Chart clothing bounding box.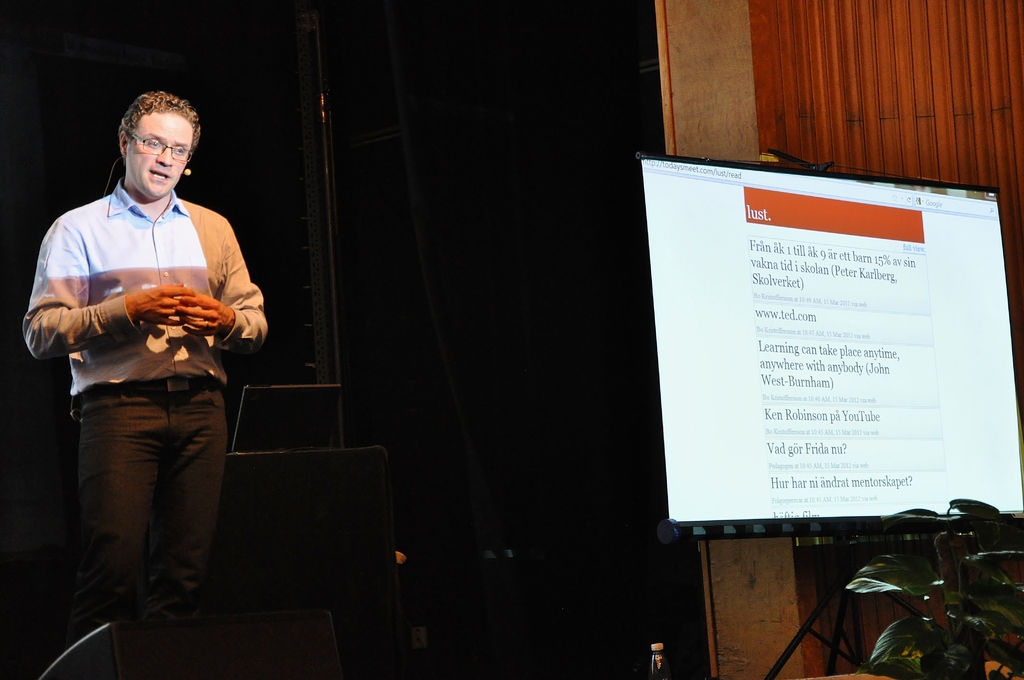
Charted: bbox(23, 182, 263, 679).
